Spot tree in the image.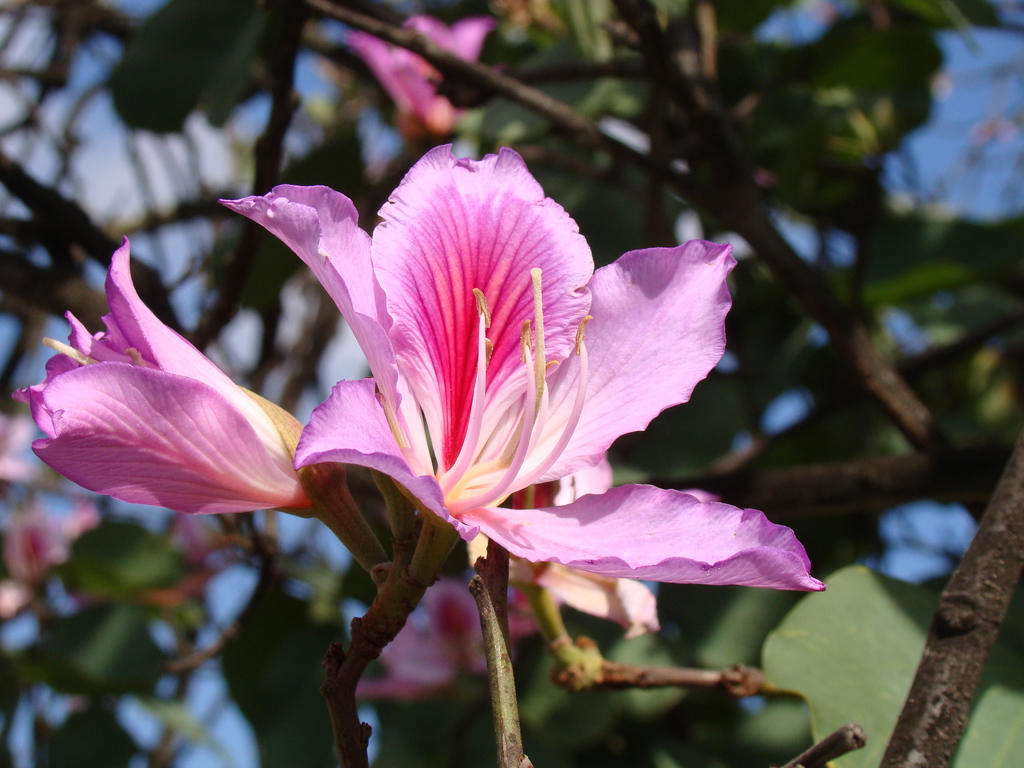
tree found at bbox=(0, 15, 969, 764).
